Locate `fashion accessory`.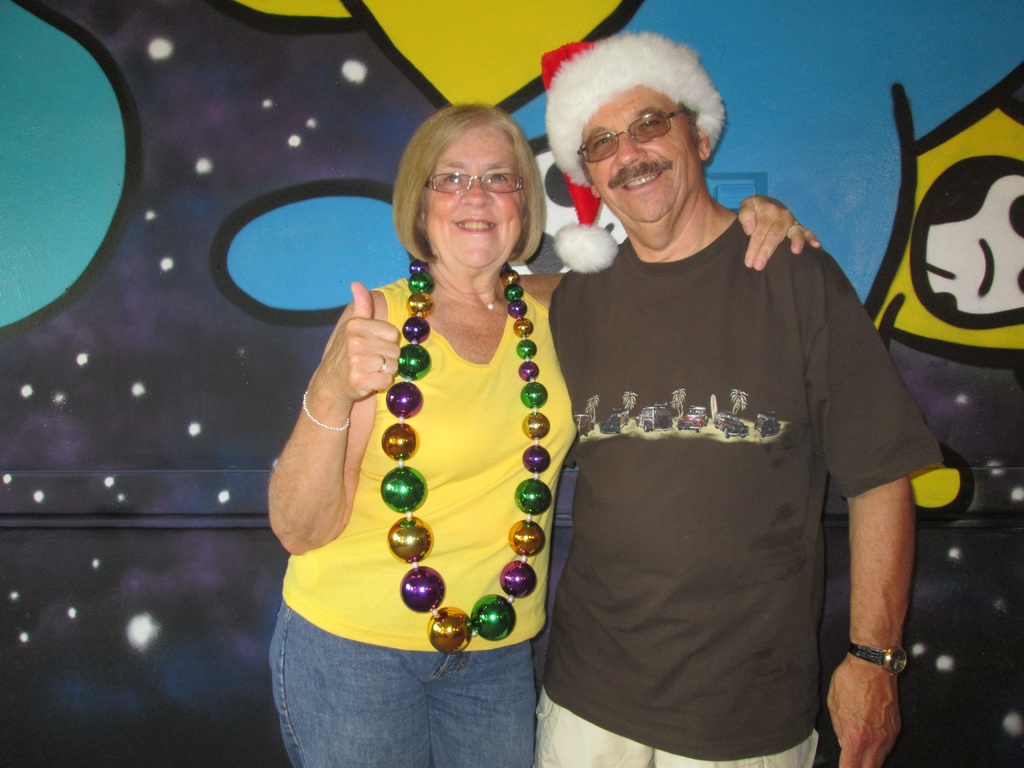
Bounding box: x1=380 y1=257 x2=554 y2=660.
